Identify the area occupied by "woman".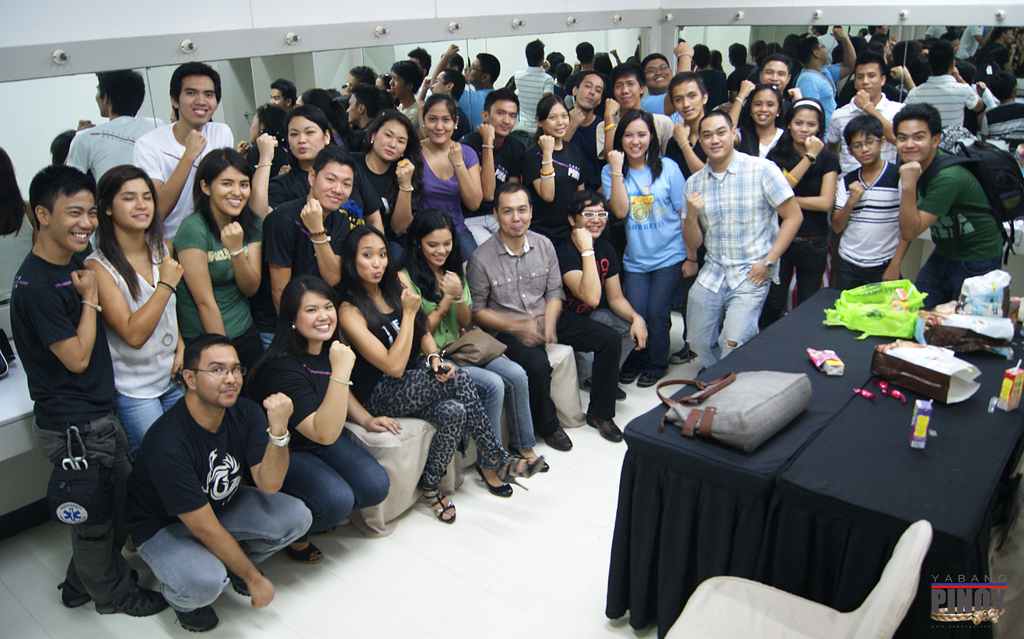
Area: [x1=158, y1=142, x2=258, y2=373].
